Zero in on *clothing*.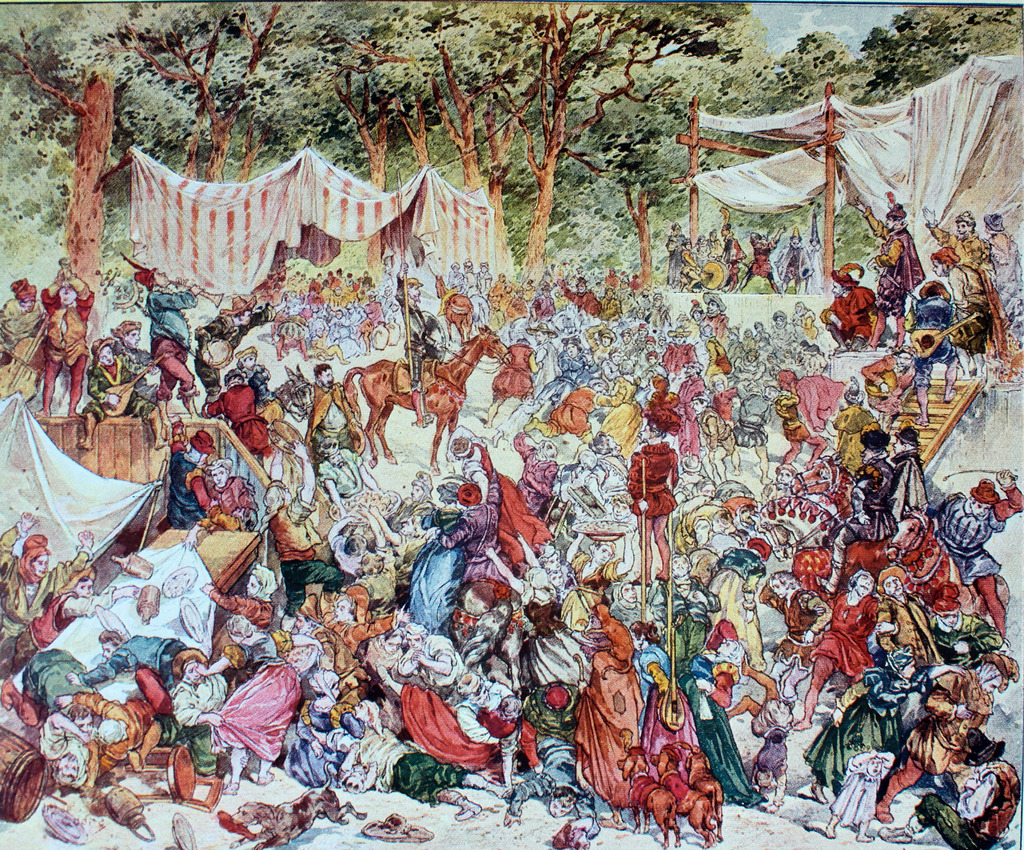
Zeroed in: [215, 628, 296, 752].
